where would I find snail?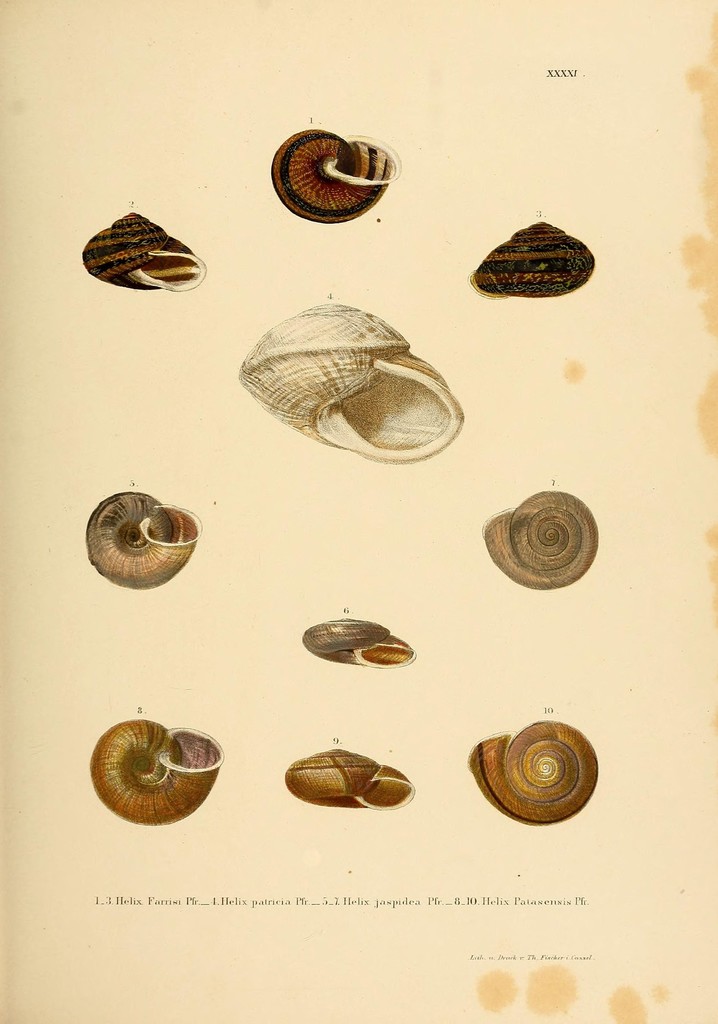
At [left=269, top=127, right=397, bottom=228].
